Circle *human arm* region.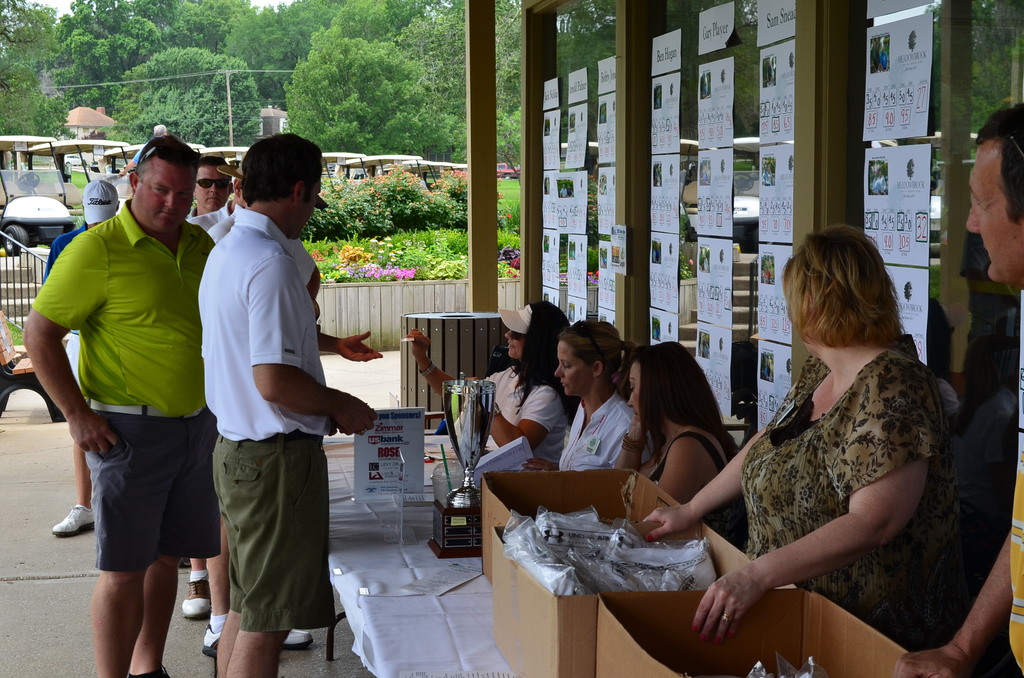
Region: bbox=(614, 407, 644, 475).
